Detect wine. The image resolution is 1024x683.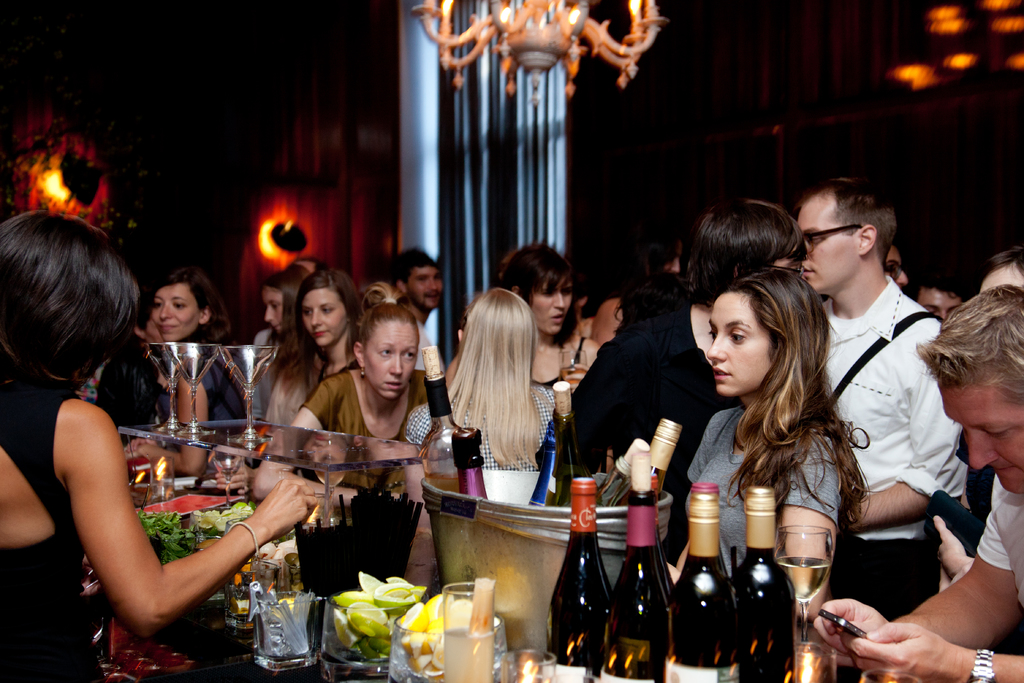
[x1=601, y1=447, x2=664, y2=682].
